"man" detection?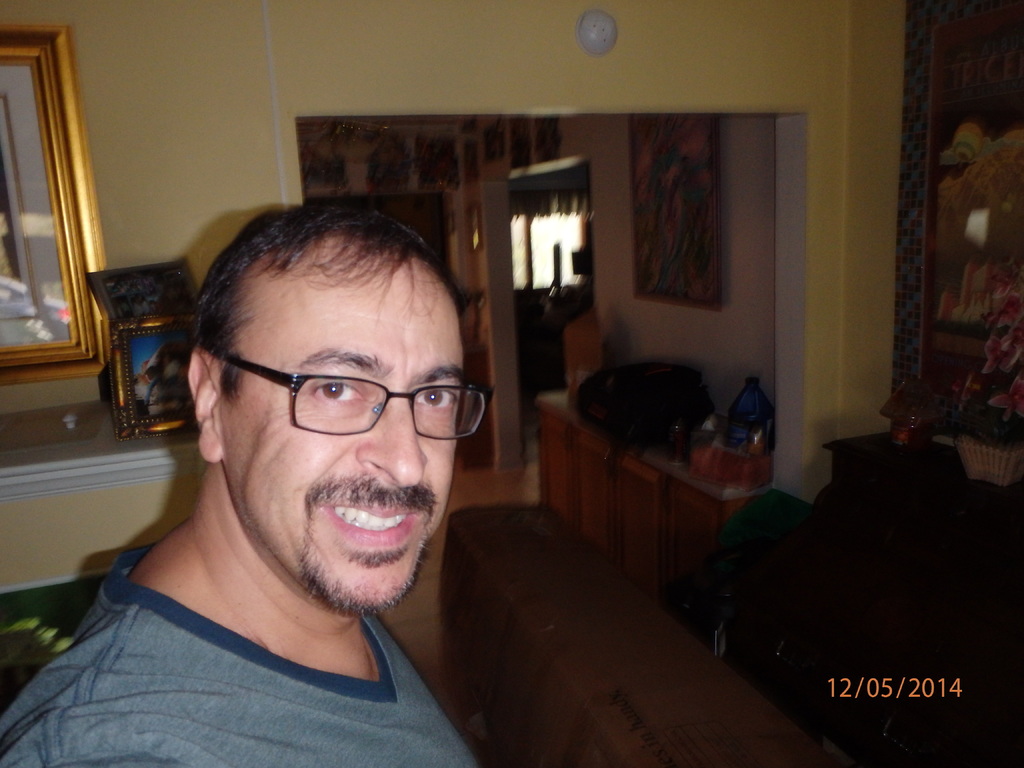
<box>3,316,577,767</box>
